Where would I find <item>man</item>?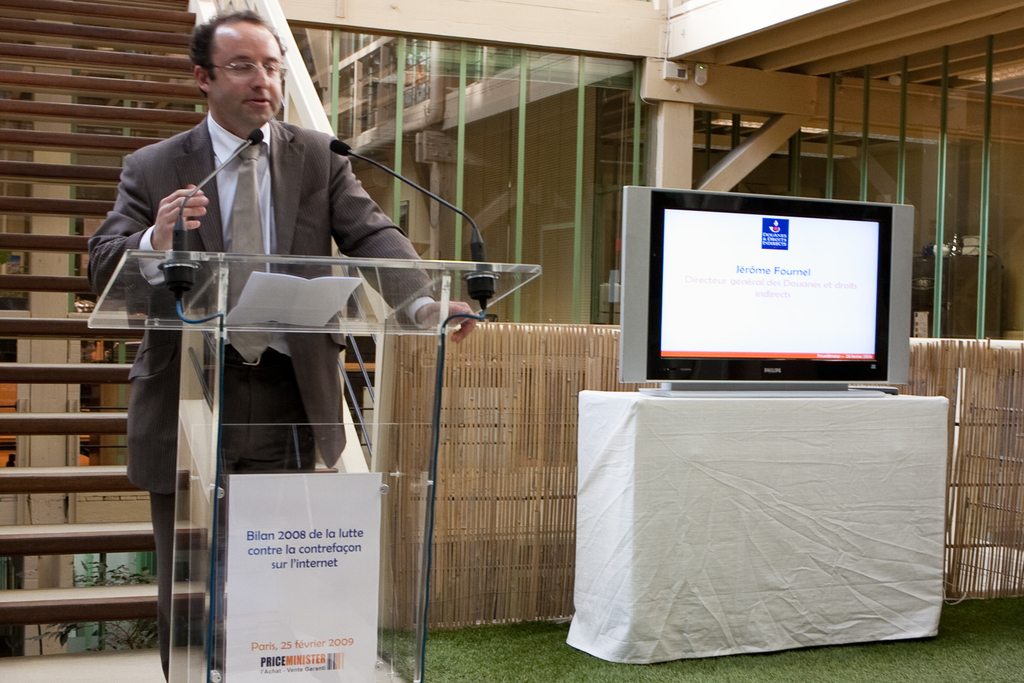
At {"x1": 88, "y1": 12, "x2": 475, "y2": 682}.
